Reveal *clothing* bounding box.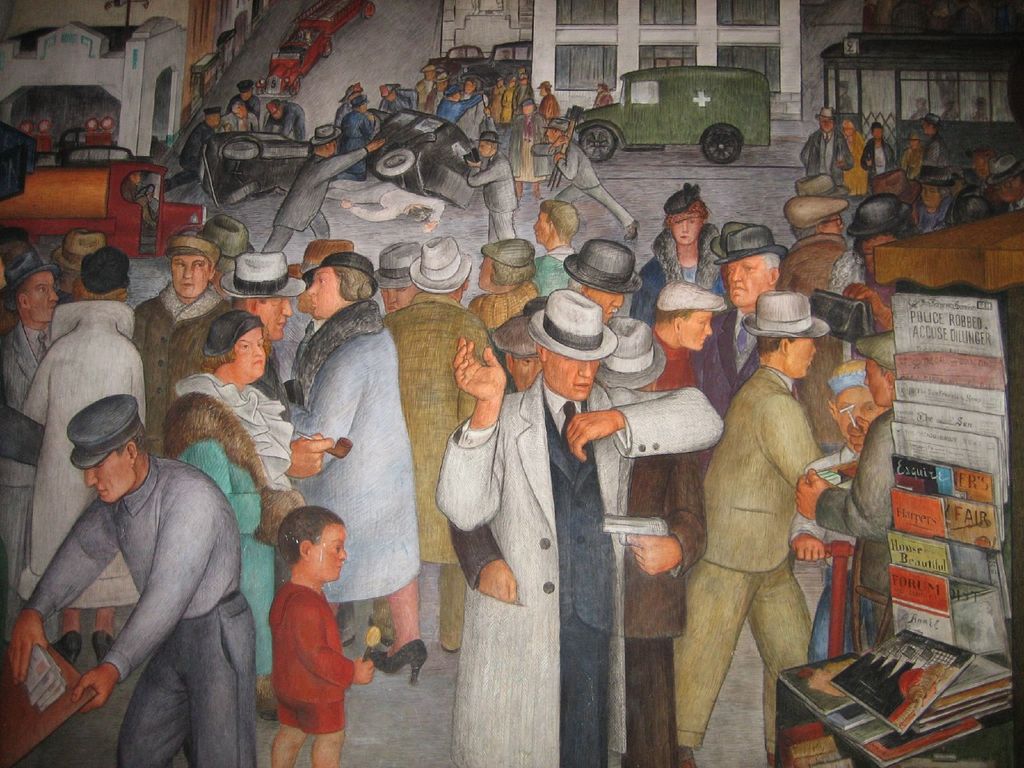
Revealed: x1=374 y1=84 x2=417 y2=108.
